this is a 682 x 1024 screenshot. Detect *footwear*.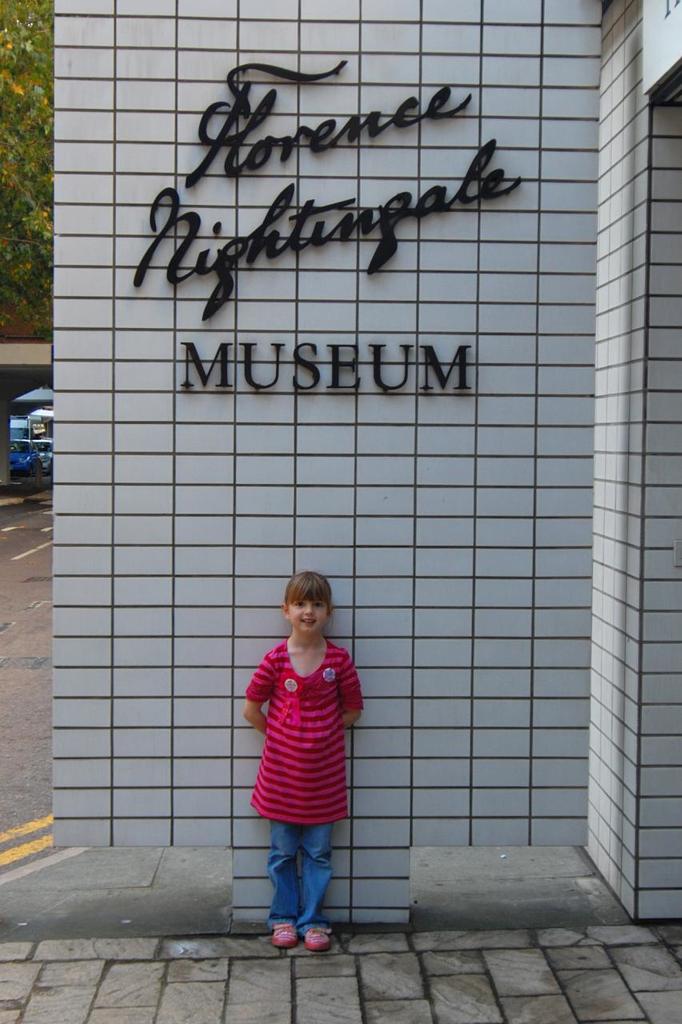
box(301, 929, 334, 952).
